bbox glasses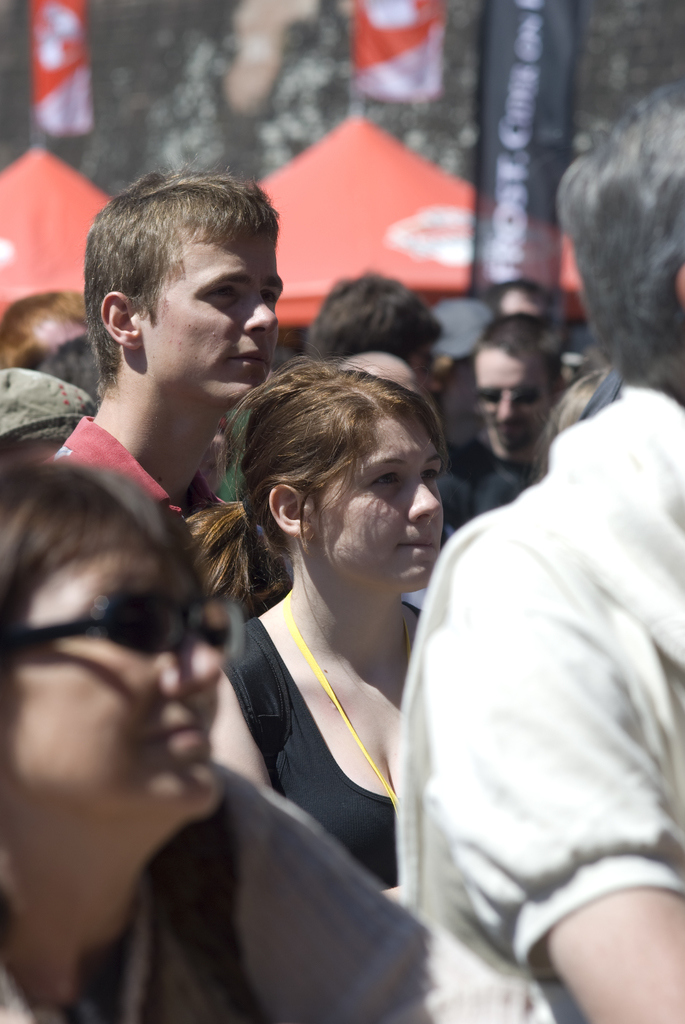
bbox=[12, 586, 239, 689]
